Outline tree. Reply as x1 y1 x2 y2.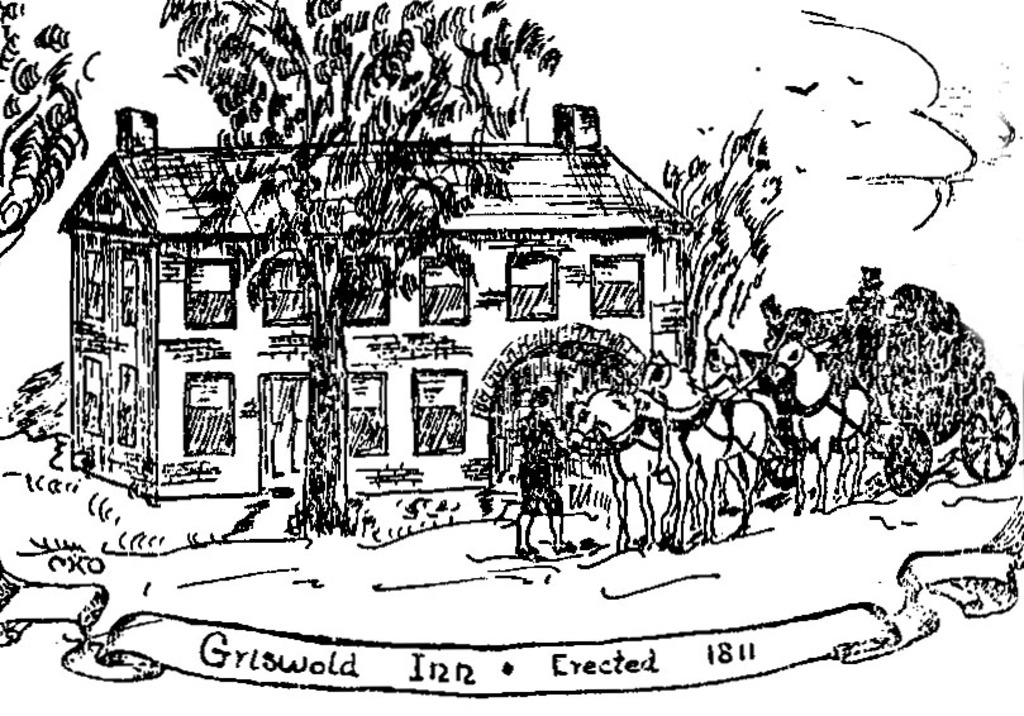
153 0 563 540.
